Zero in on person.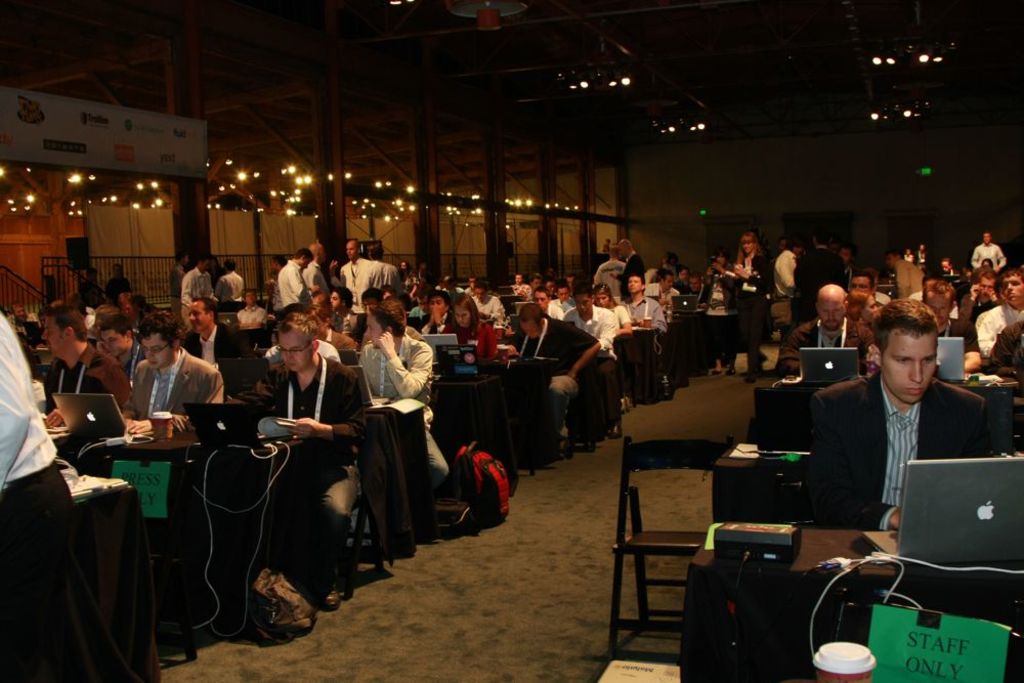
Zeroed in: <box>360,233,409,301</box>.
